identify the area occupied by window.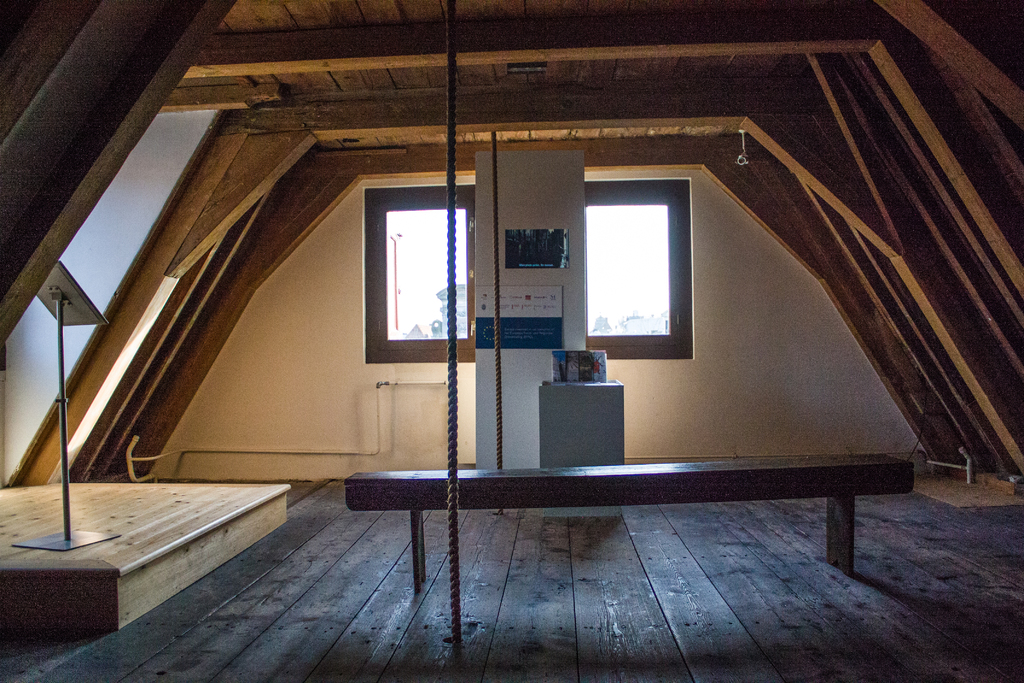
Area: 365 183 479 360.
